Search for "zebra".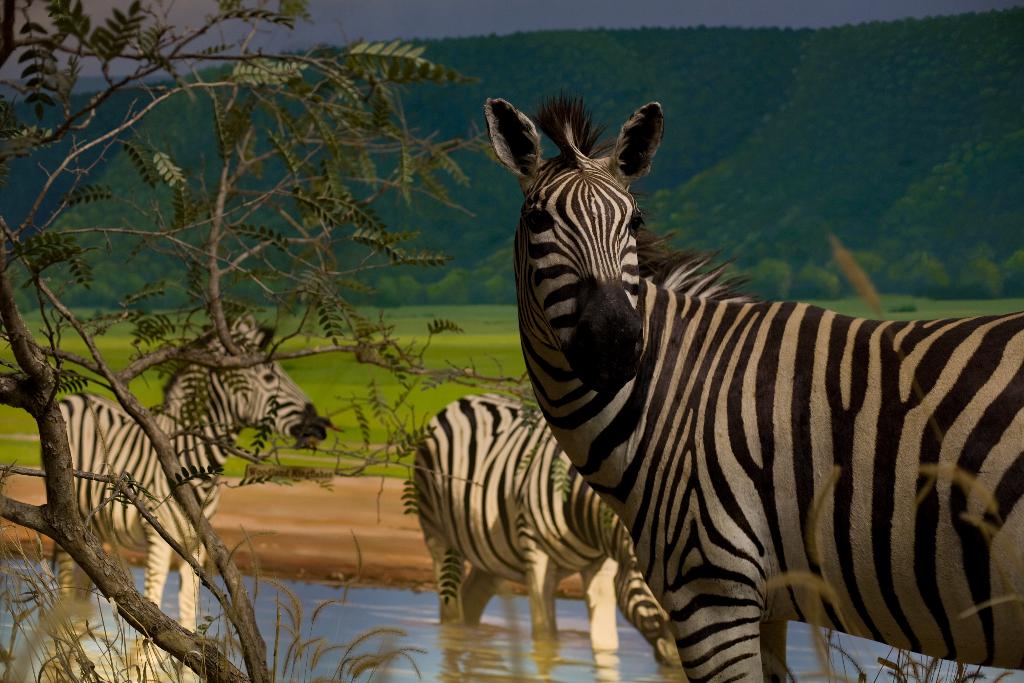
Found at (left=480, top=85, right=1023, bottom=682).
